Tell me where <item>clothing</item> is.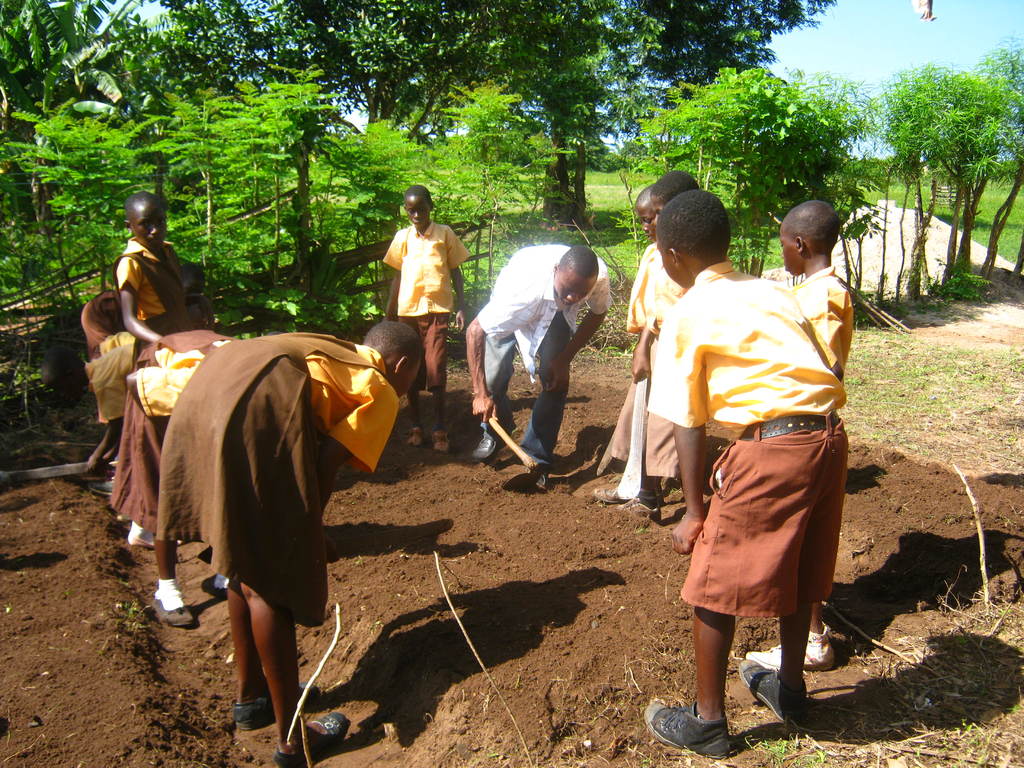
<item>clothing</item> is at (152,336,399,625).
